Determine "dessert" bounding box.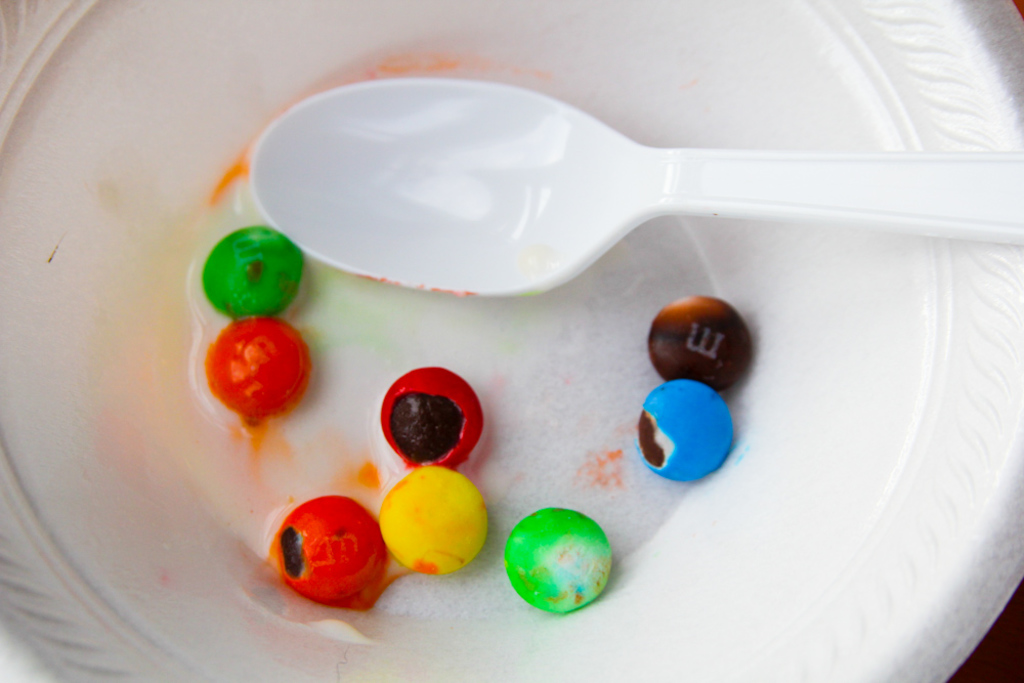
Determined: [639,376,727,480].
